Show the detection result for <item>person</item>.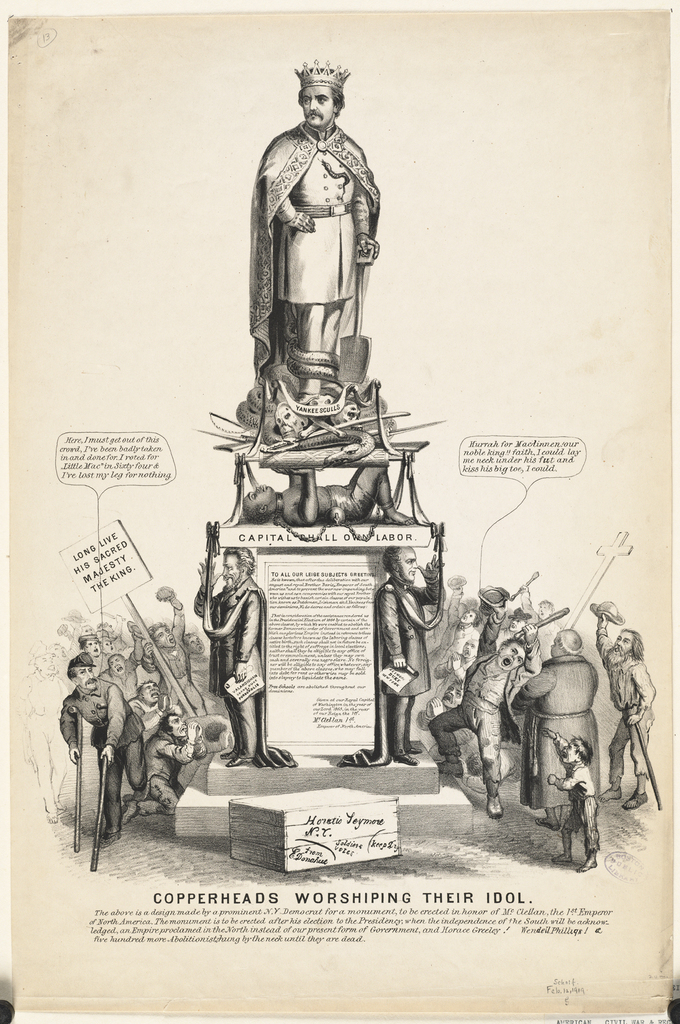
542/724/601/874.
